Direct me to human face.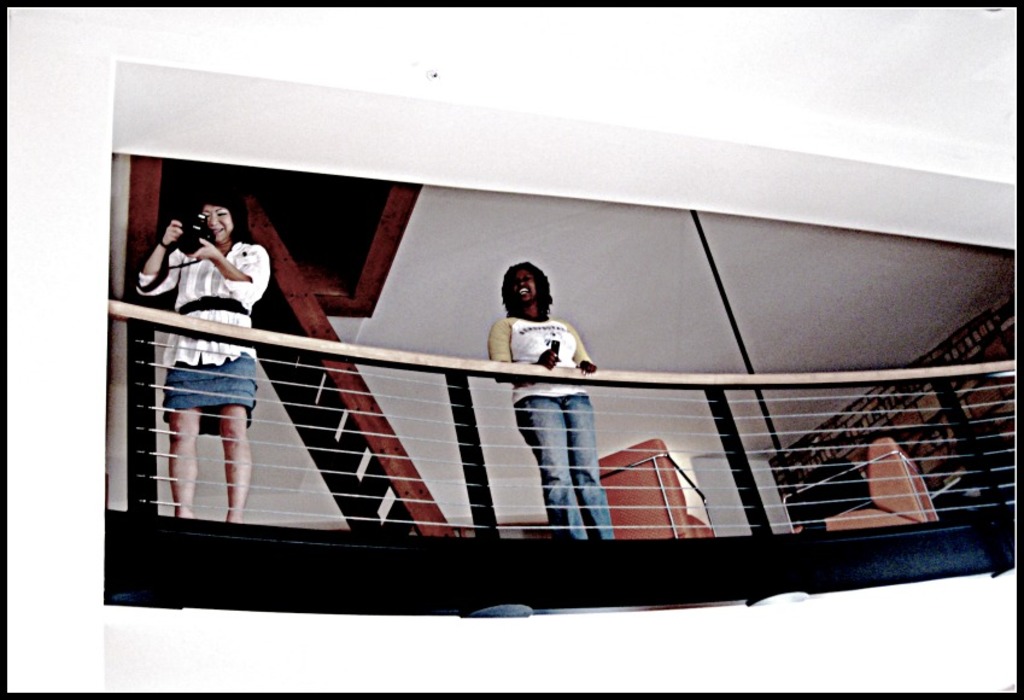
Direction: [x1=203, y1=198, x2=230, y2=241].
